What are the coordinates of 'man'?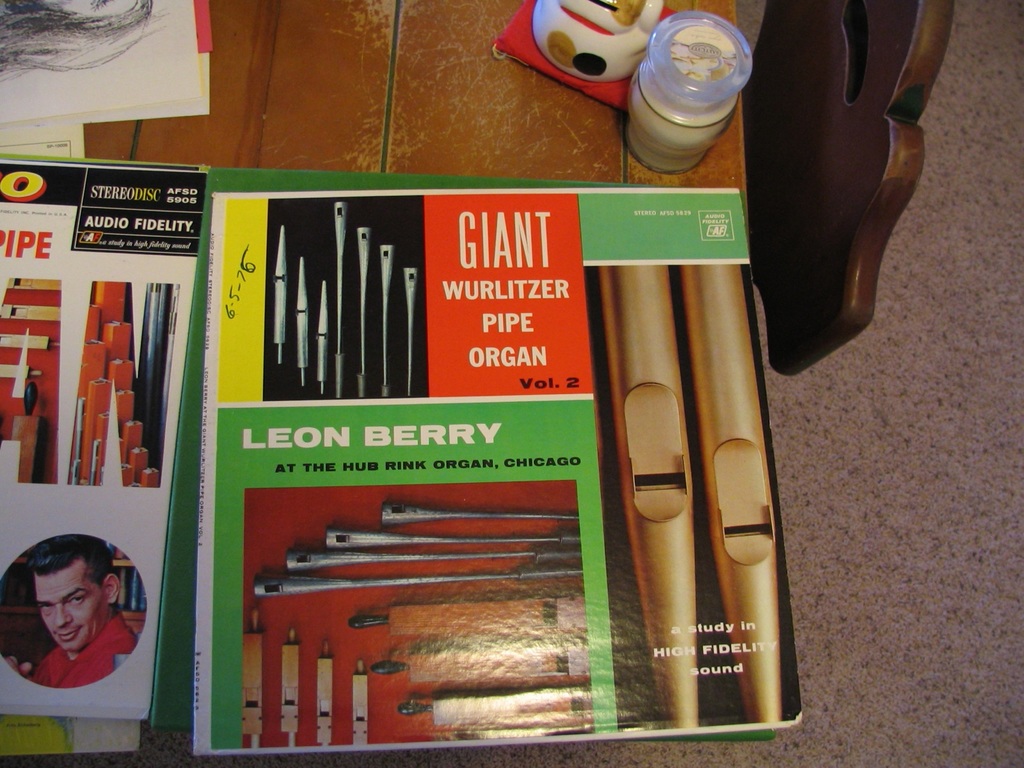
bbox(10, 552, 132, 720).
